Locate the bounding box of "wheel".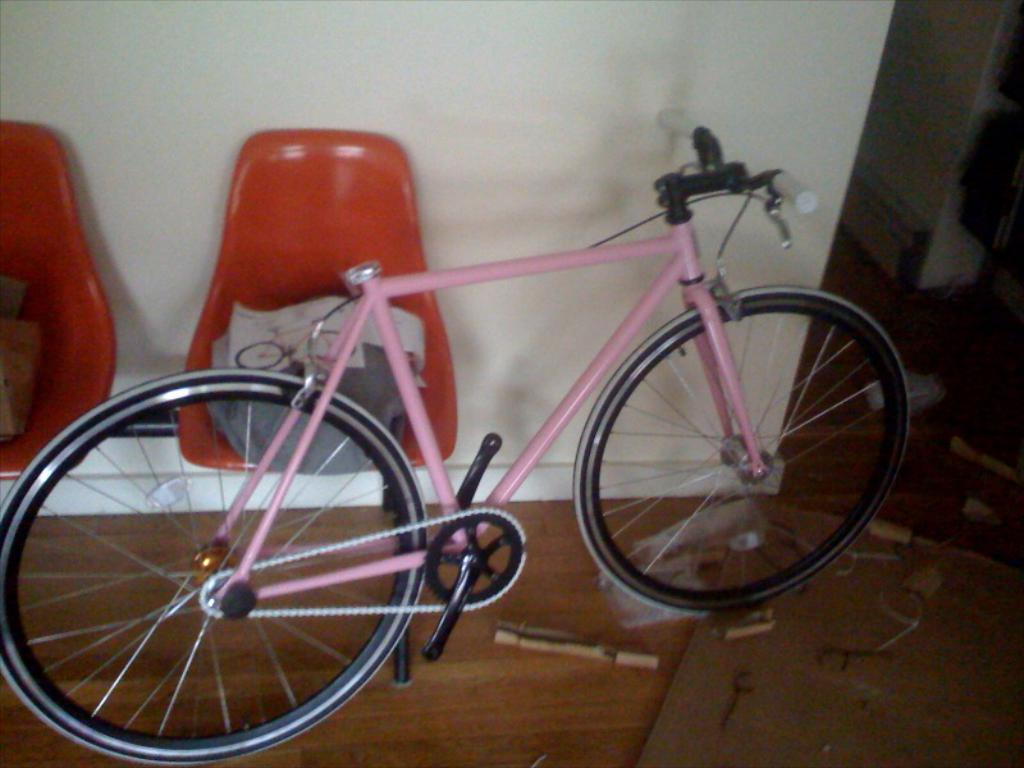
Bounding box: (left=233, top=339, right=282, bottom=370).
